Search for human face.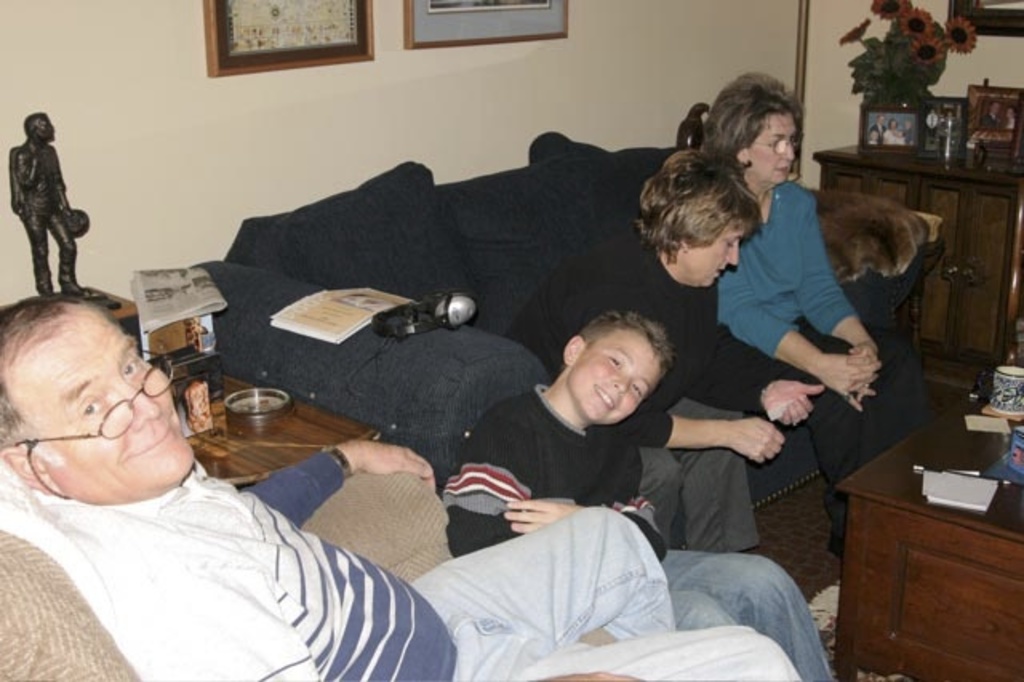
Found at (x1=890, y1=120, x2=898, y2=131).
